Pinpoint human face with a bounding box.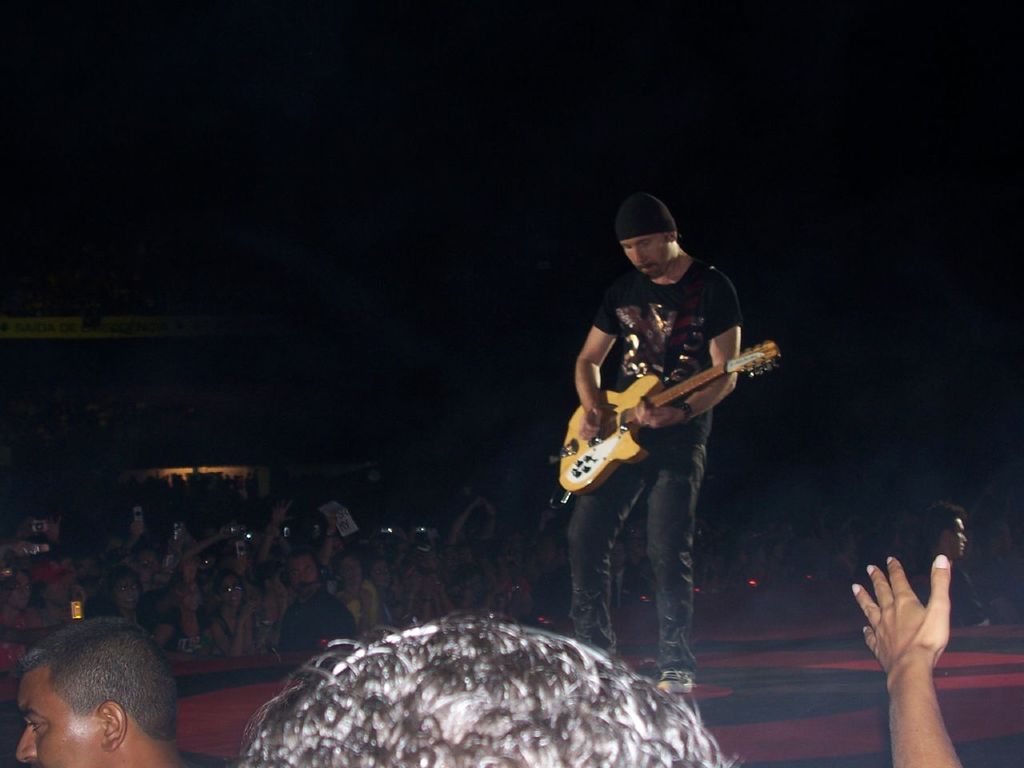
[x1=619, y1=237, x2=668, y2=280].
